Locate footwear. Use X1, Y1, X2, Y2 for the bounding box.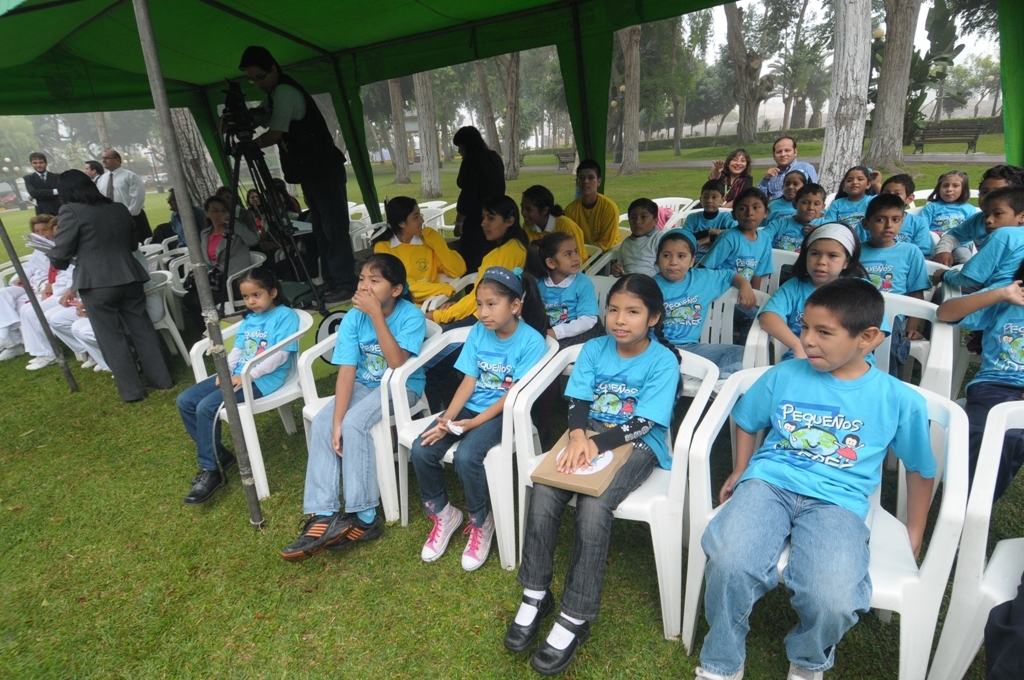
783, 662, 822, 679.
